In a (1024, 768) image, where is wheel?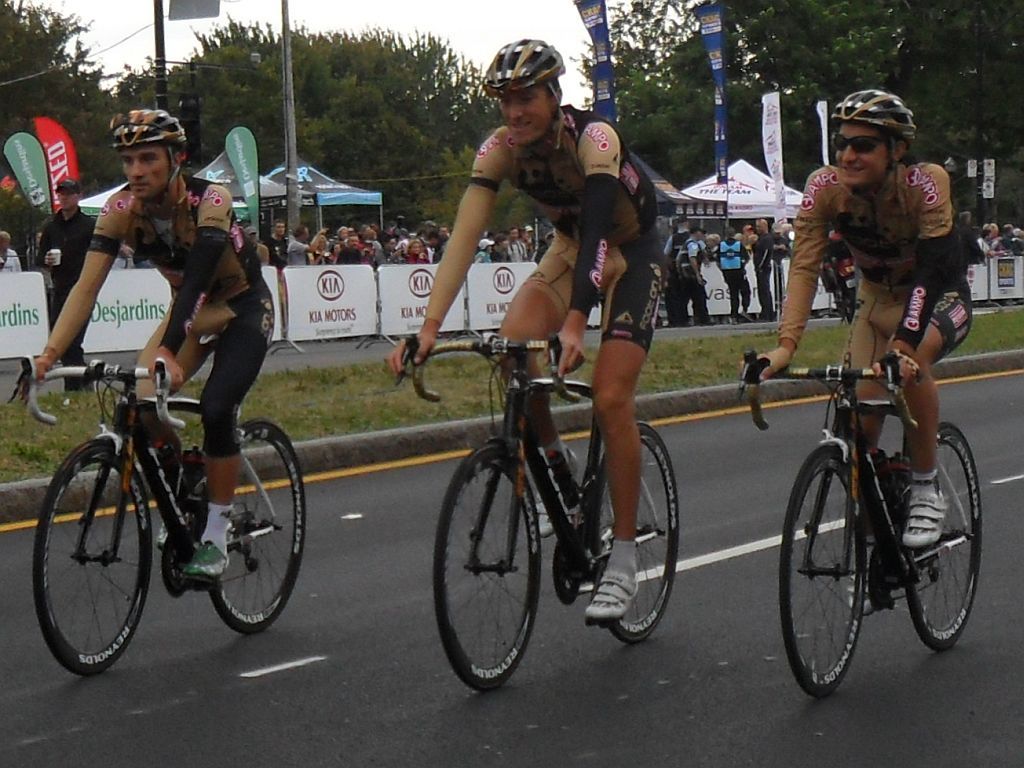
434 443 539 691.
